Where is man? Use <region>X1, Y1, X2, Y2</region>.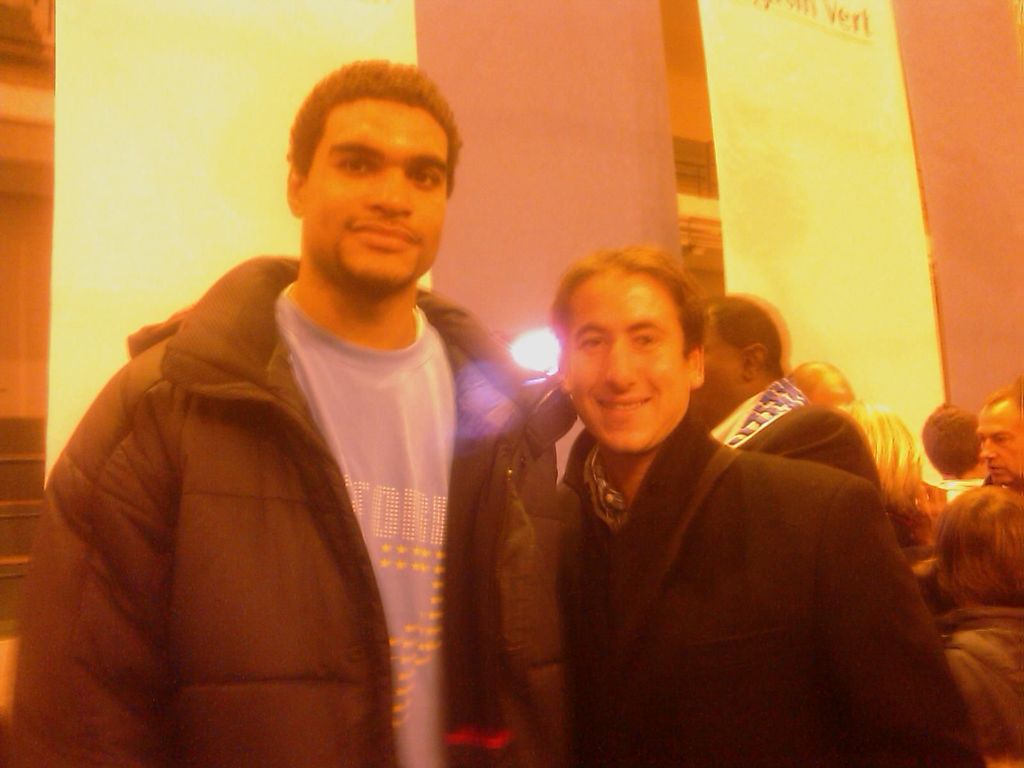
<region>692, 296, 895, 507</region>.
